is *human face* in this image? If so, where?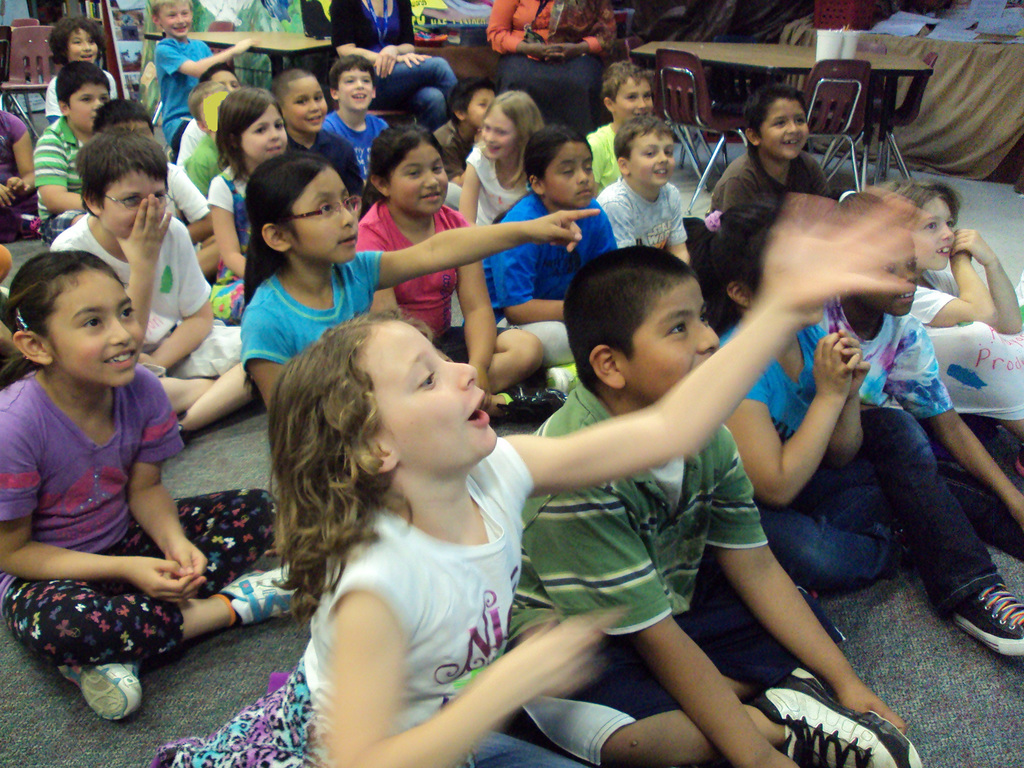
Yes, at {"x1": 68, "y1": 83, "x2": 110, "y2": 125}.
